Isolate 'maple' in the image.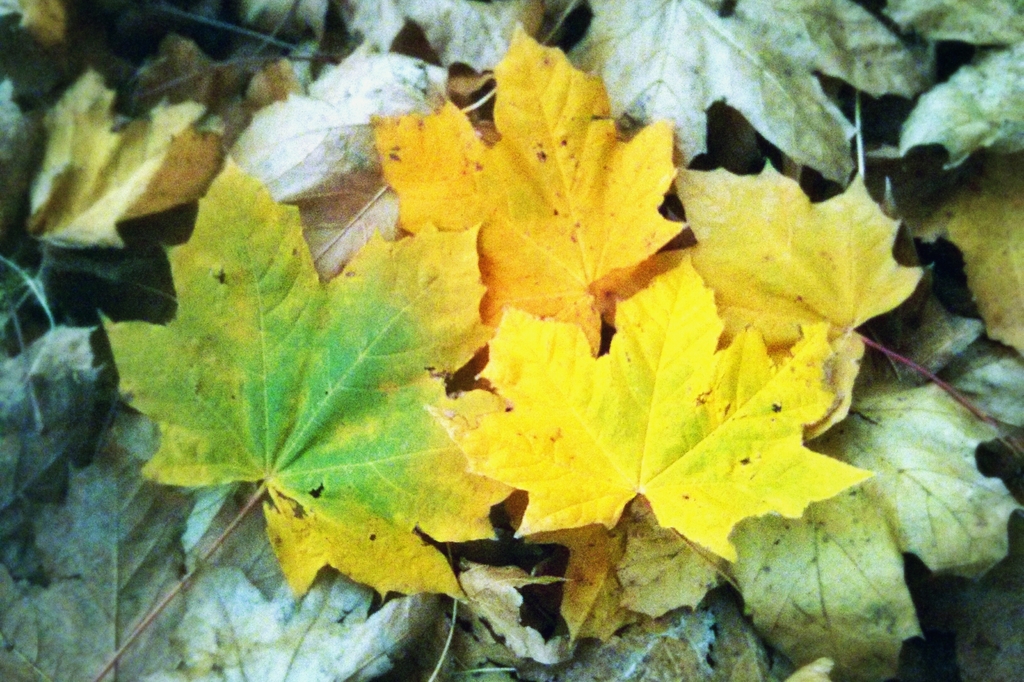
Isolated region: [898, 47, 1023, 165].
